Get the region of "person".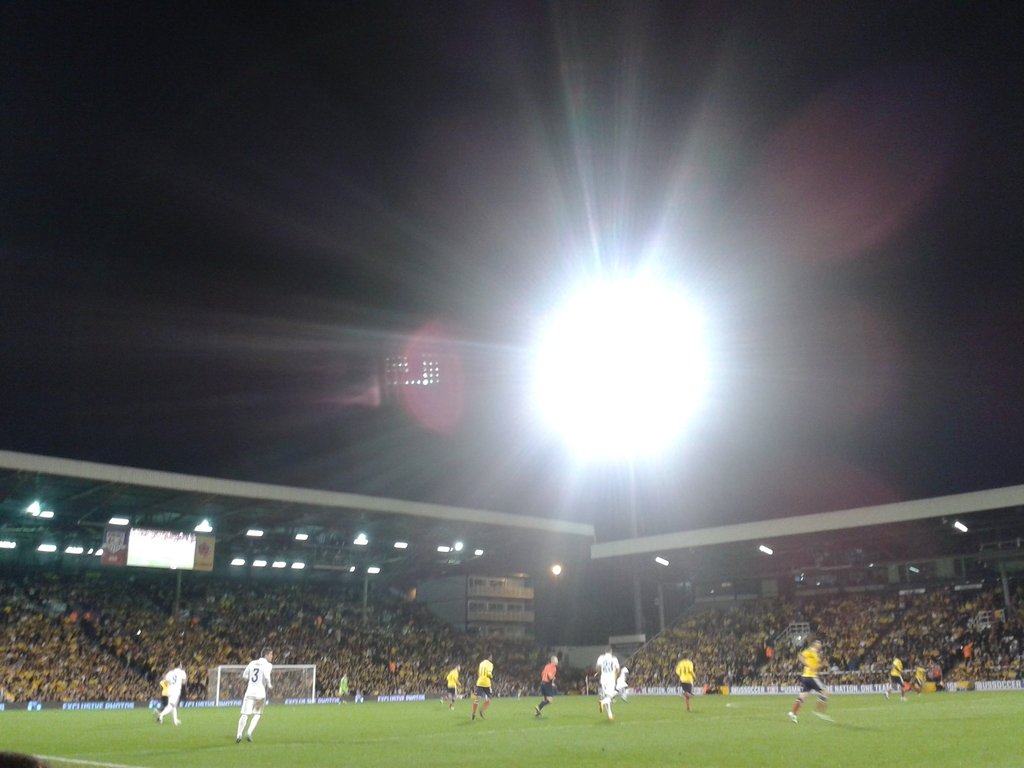
locate(614, 666, 630, 704).
